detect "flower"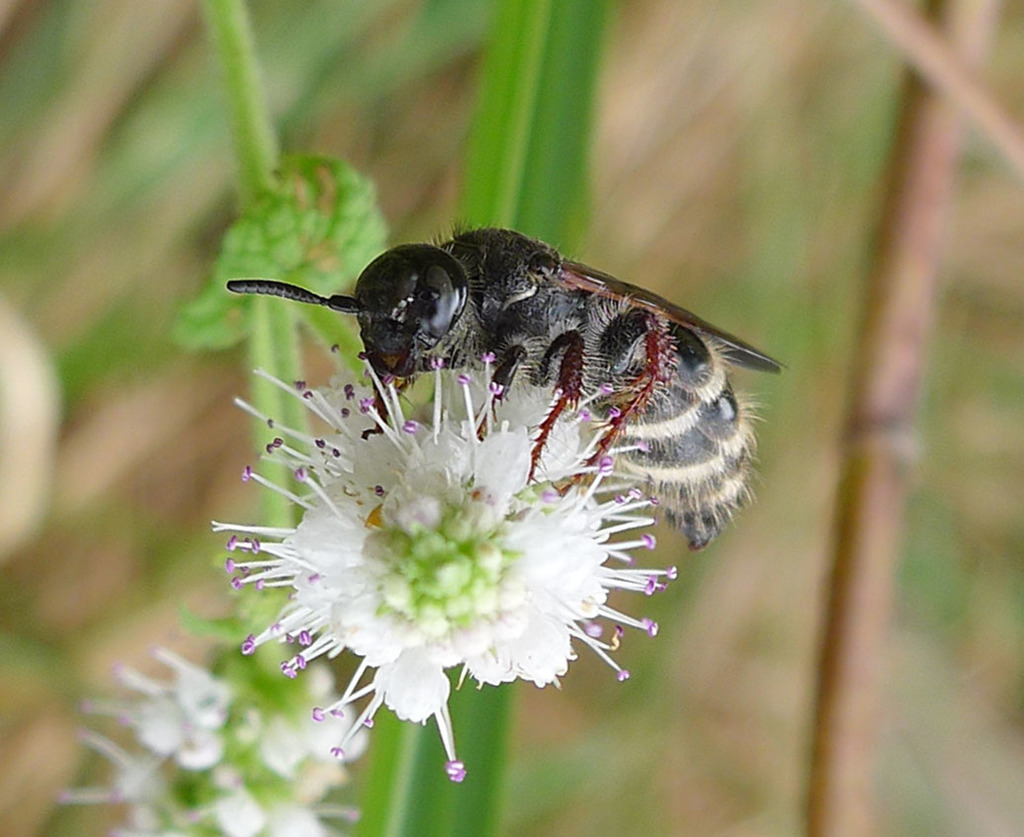
62/651/392/836
